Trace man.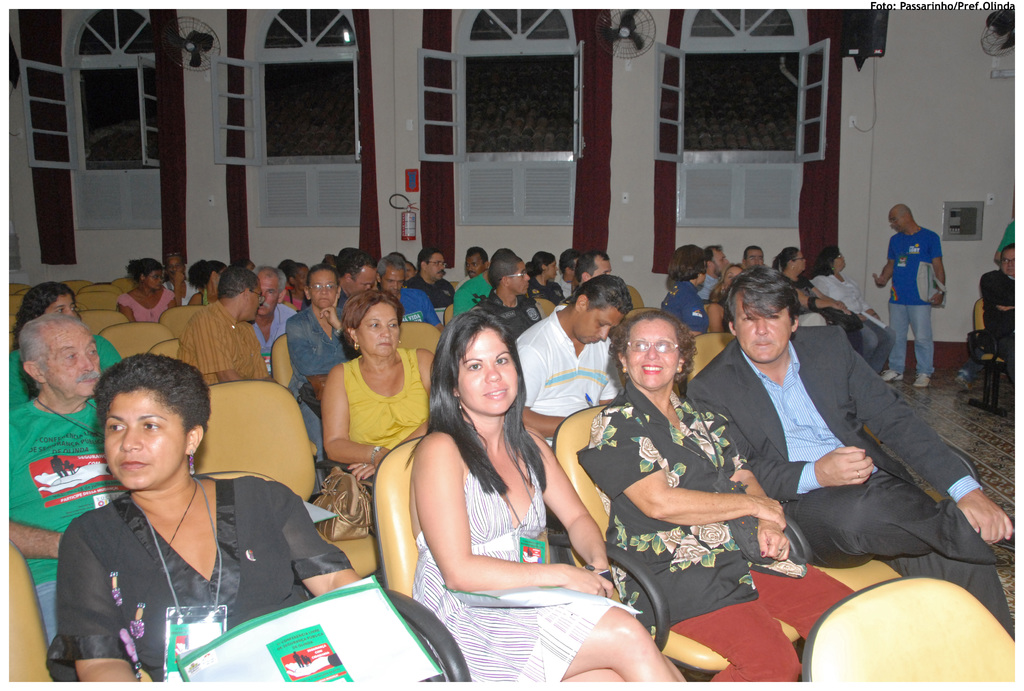
Traced to l=744, t=248, r=865, b=362.
